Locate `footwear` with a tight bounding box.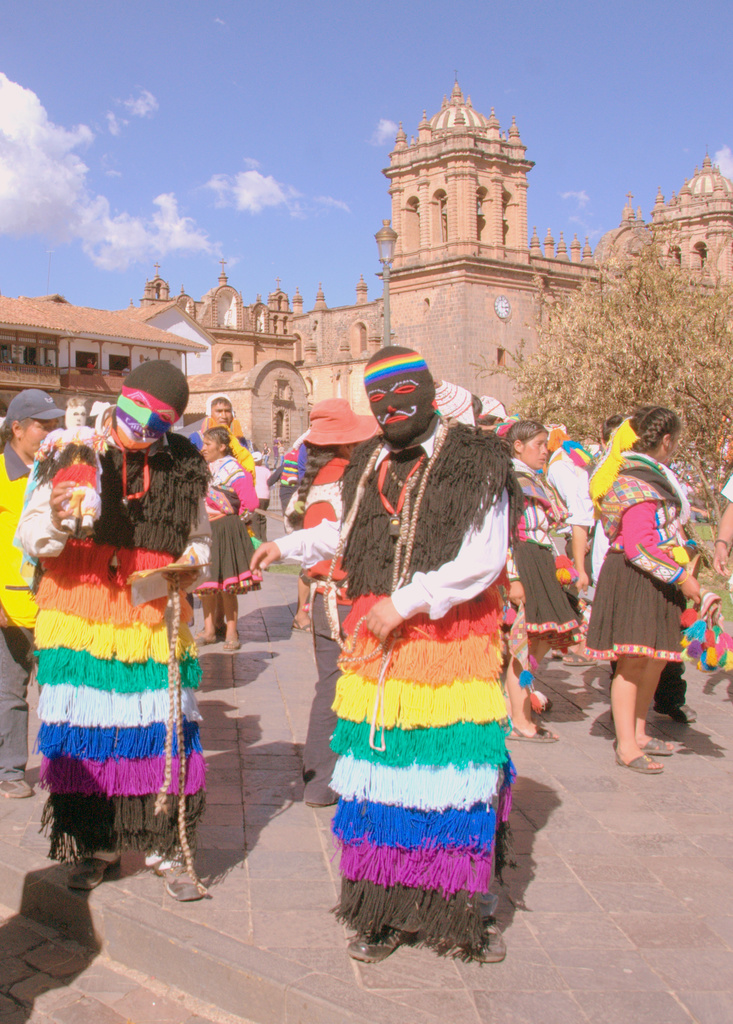
(x1=2, y1=778, x2=34, y2=796).
